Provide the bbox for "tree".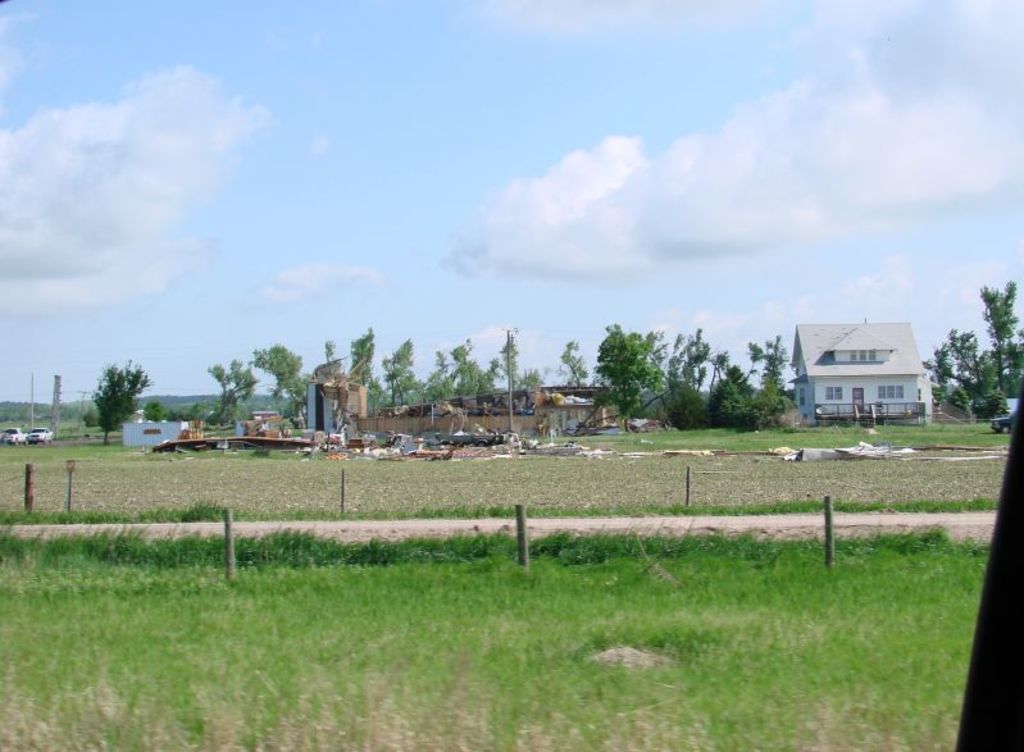
<region>514, 368, 547, 392</region>.
